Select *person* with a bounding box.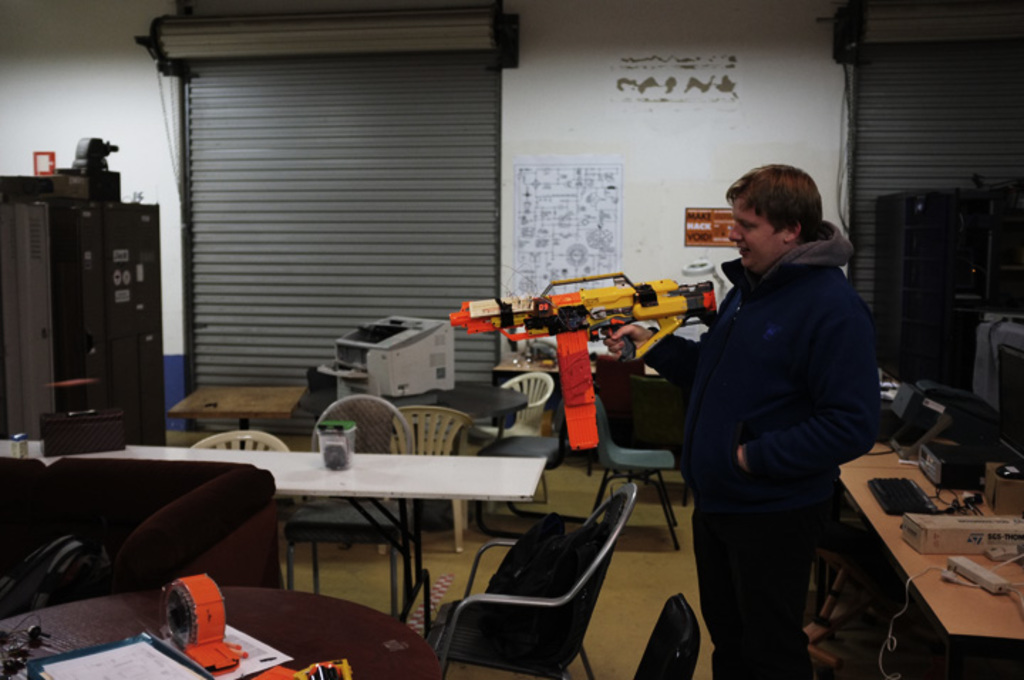
box=[688, 156, 900, 679].
